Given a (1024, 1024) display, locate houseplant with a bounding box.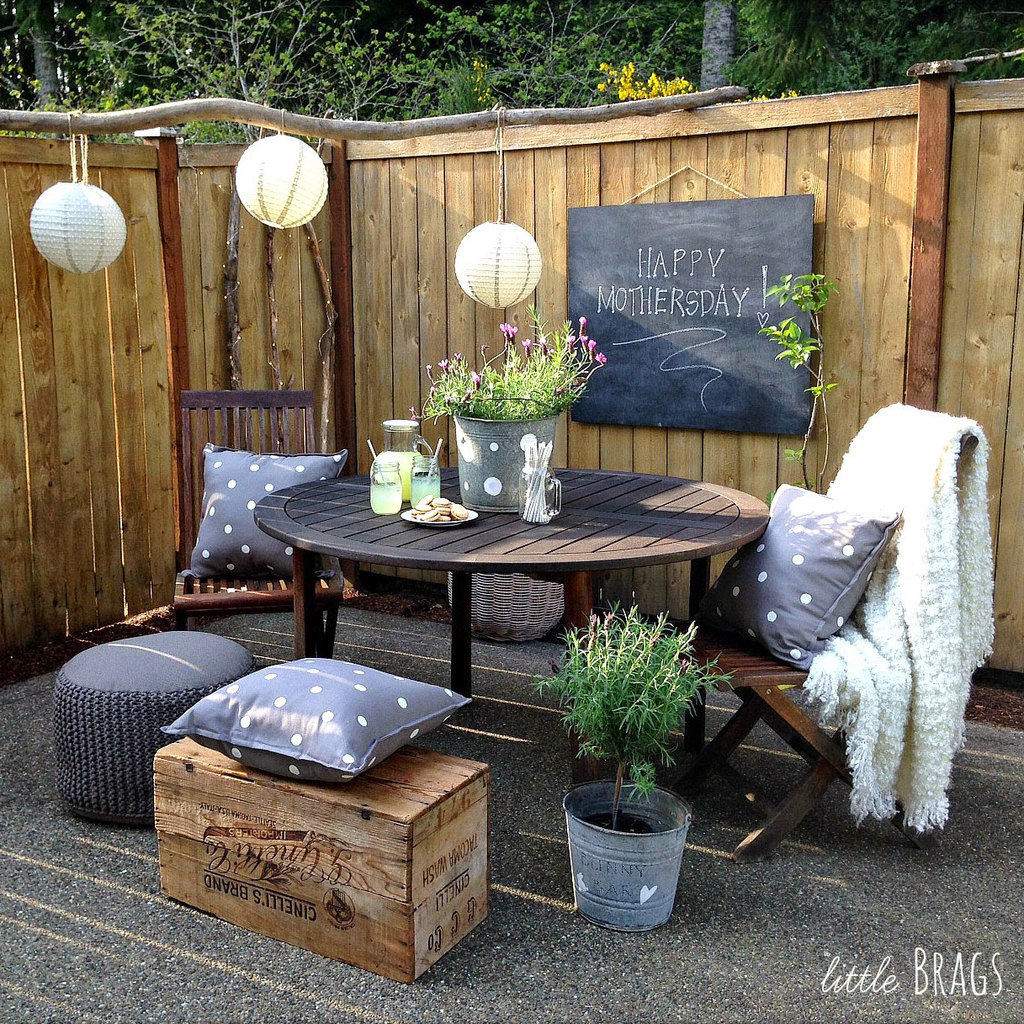
Located: crop(534, 587, 726, 928).
